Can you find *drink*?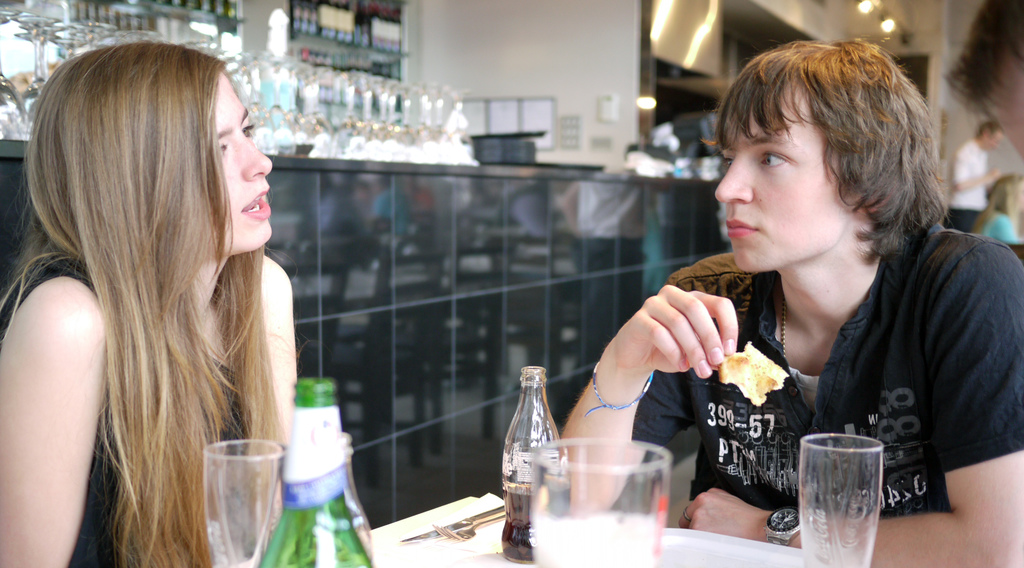
Yes, bounding box: {"left": 500, "top": 368, "right": 559, "bottom": 533}.
